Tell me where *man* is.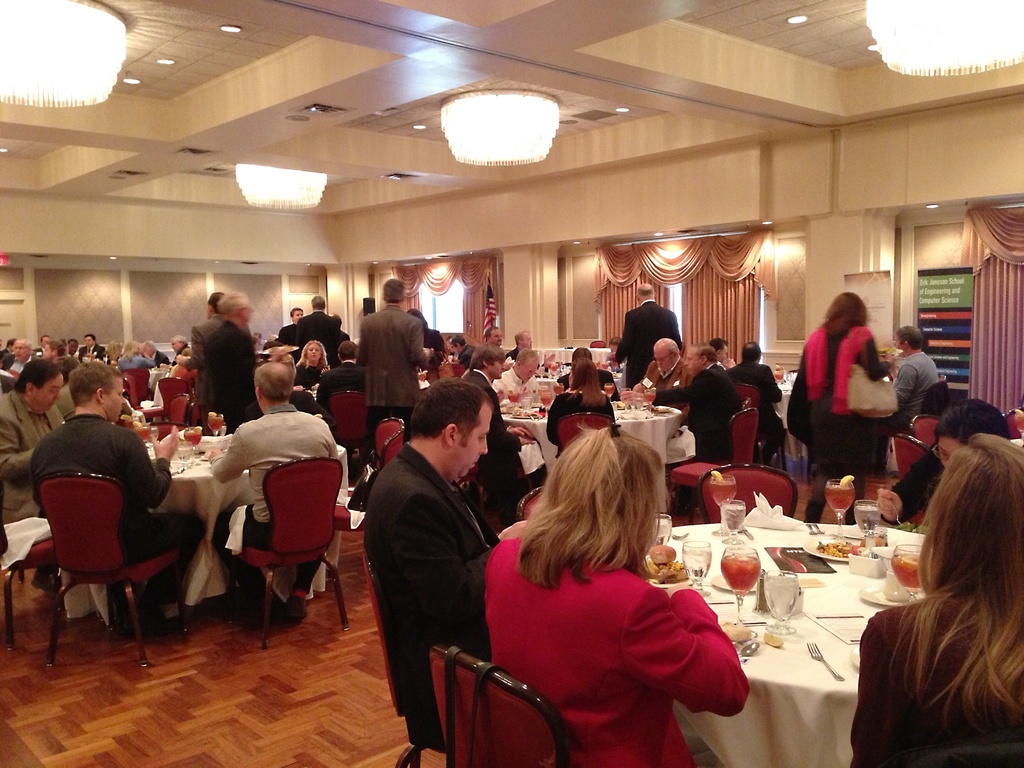
*man* is at rect(490, 345, 545, 388).
